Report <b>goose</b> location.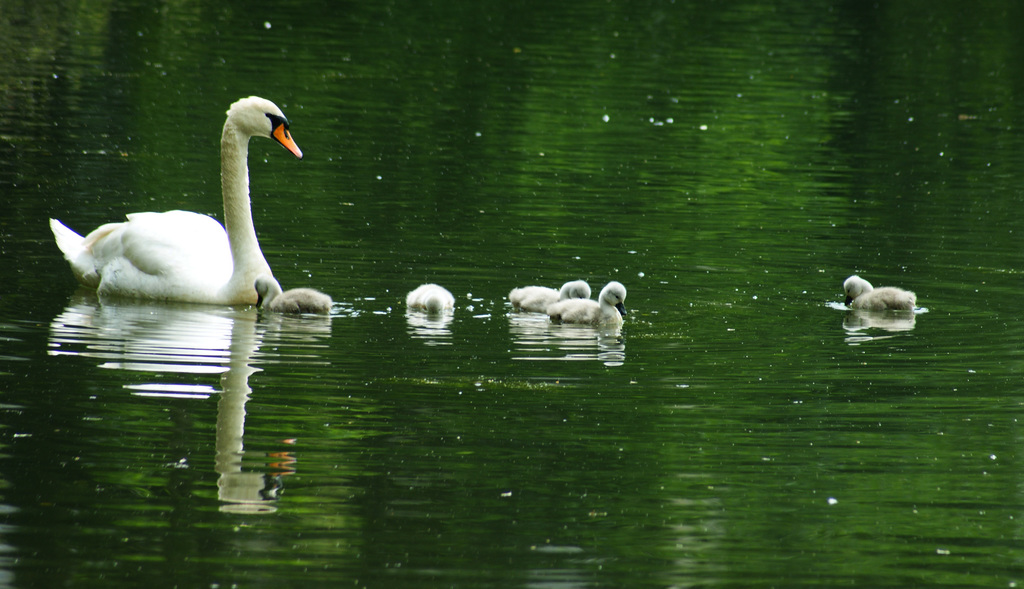
Report: bbox(551, 281, 624, 324).
